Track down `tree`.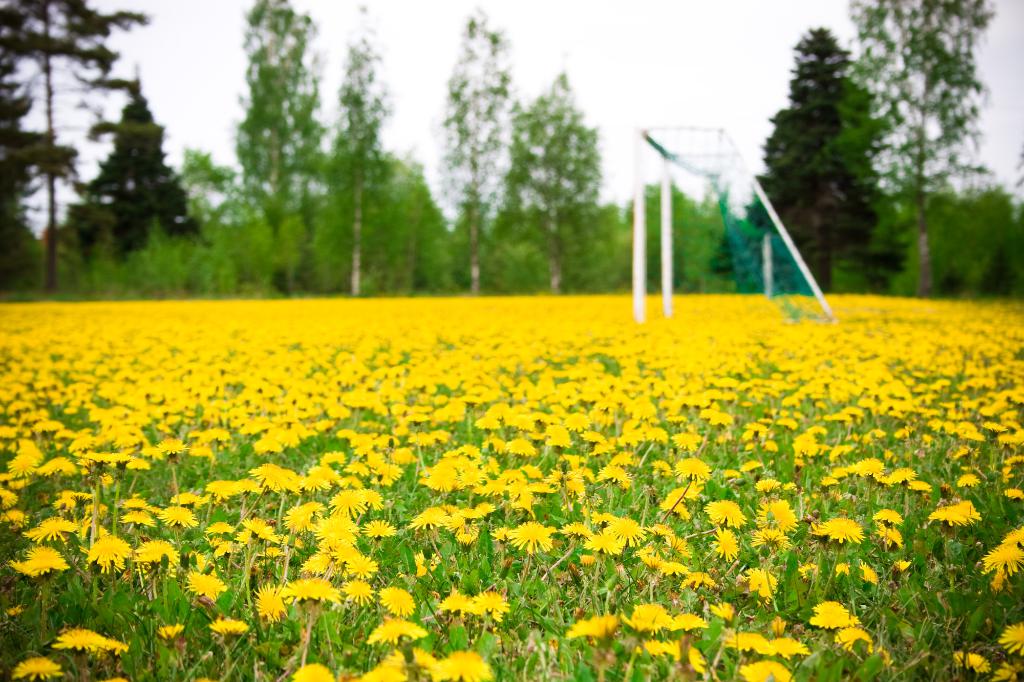
Tracked to {"x1": 623, "y1": 176, "x2": 733, "y2": 290}.
